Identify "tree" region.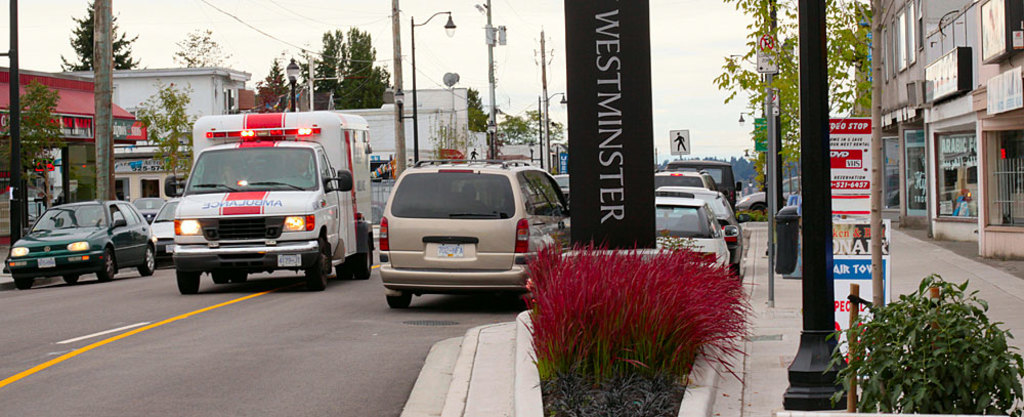
Region: pyautogui.locateOnScreen(711, 0, 883, 218).
